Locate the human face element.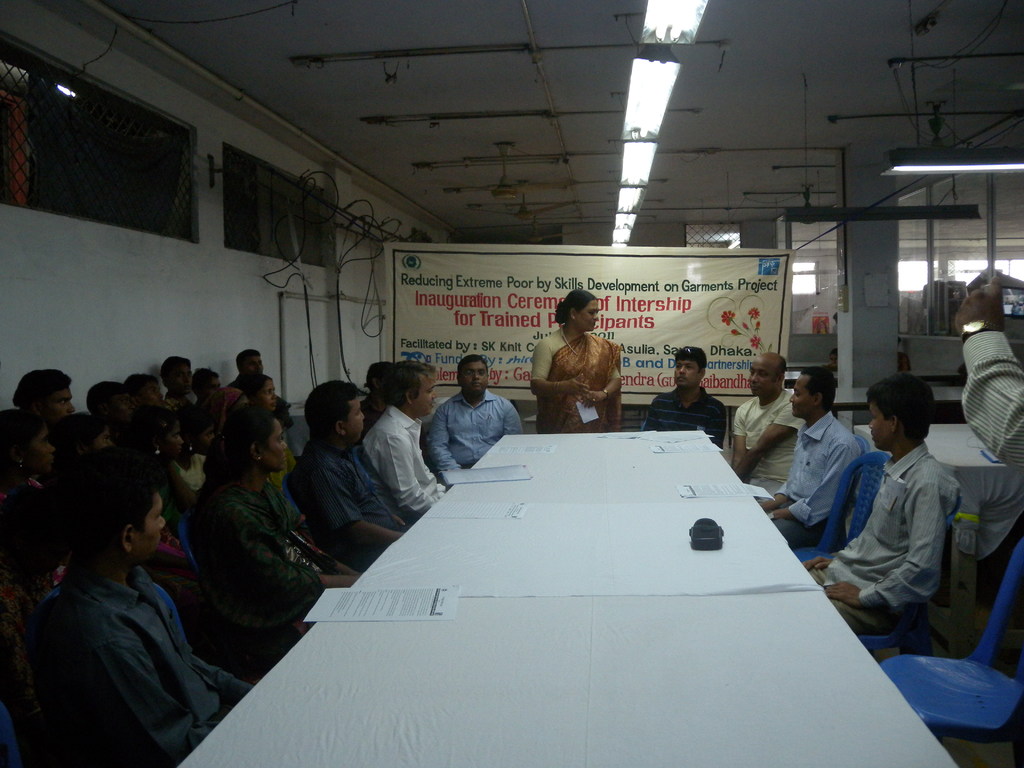
Element bbox: l=136, t=380, r=164, b=410.
